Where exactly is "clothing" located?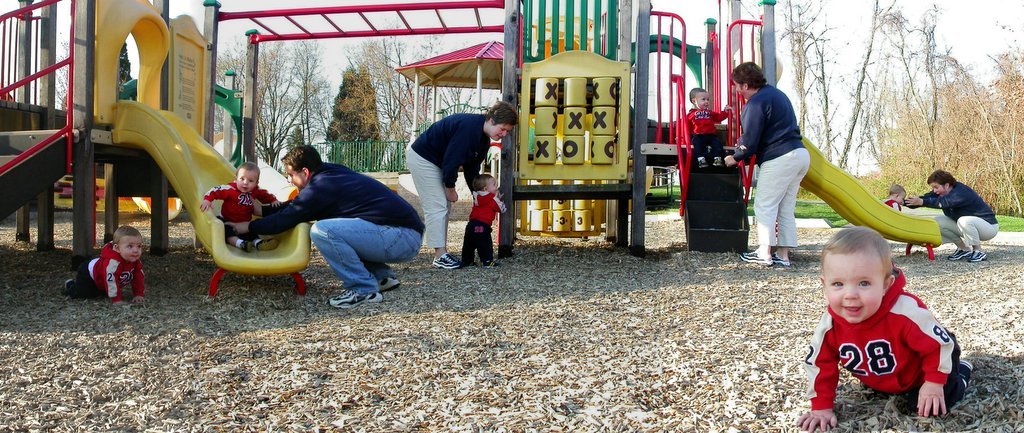
Its bounding box is select_region(805, 271, 967, 410).
